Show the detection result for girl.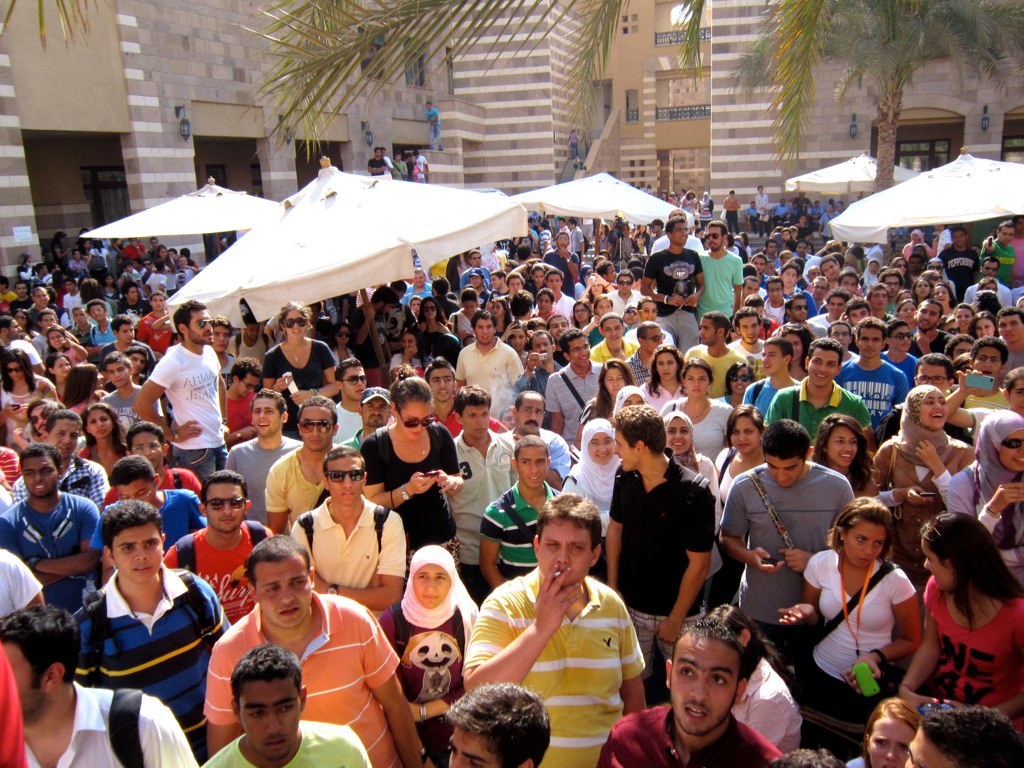
crop(379, 542, 478, 767).
